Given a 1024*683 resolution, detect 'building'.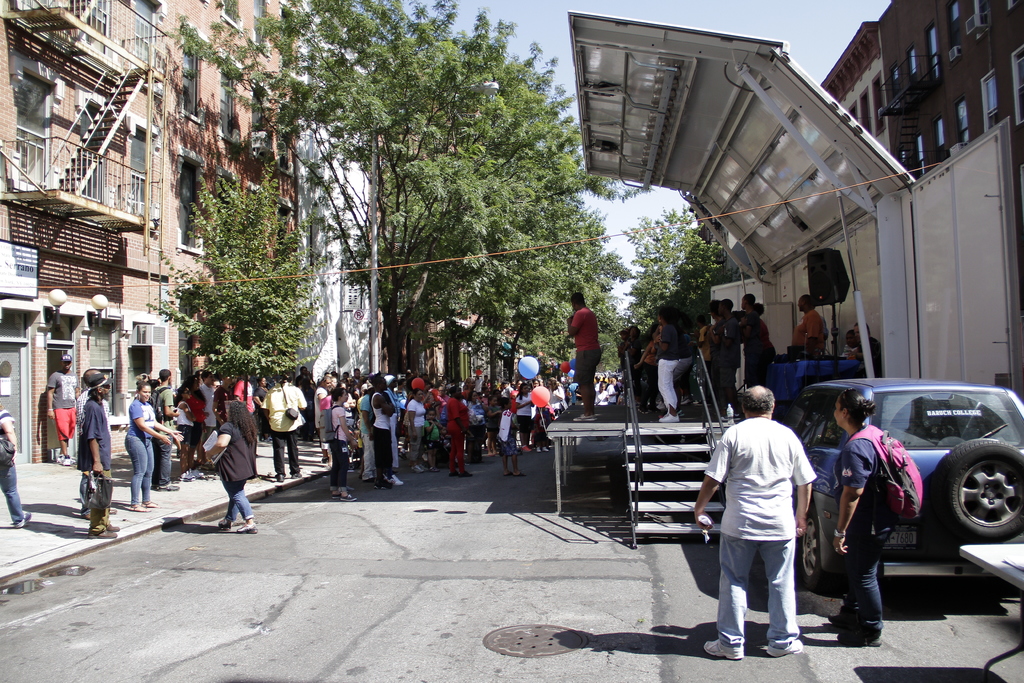
{"x1": 2, "y1": 1, "x2": 170, "y2": 458}.
